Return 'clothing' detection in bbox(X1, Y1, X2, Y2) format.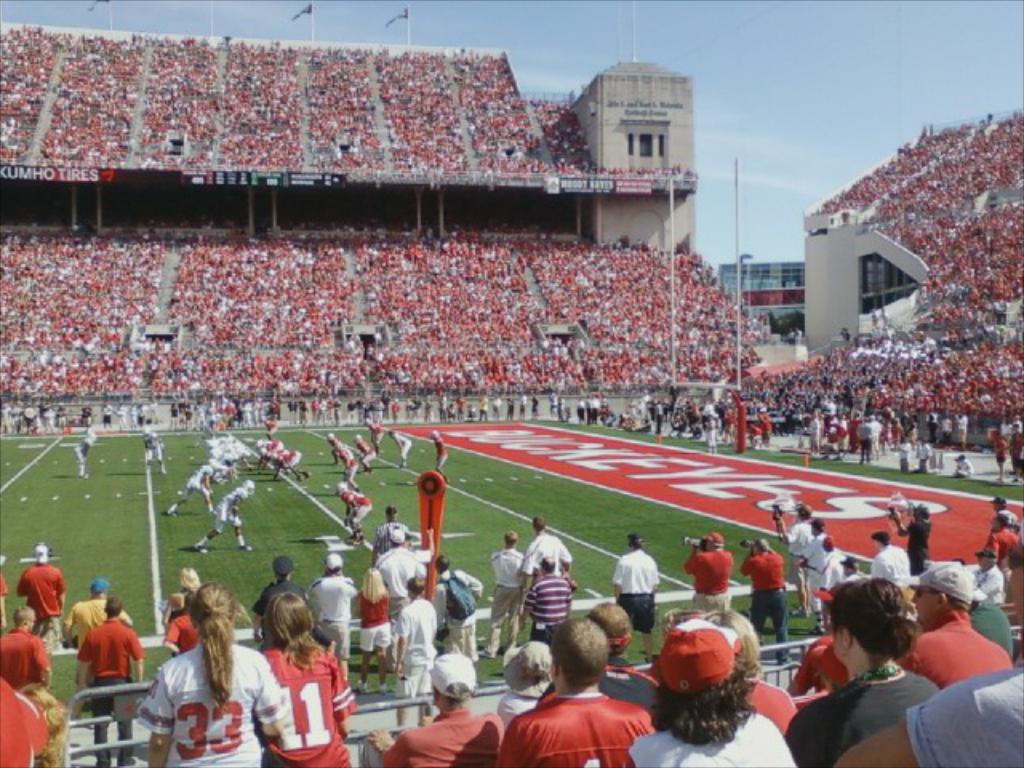
bbox(418, 387, 442, 416).
